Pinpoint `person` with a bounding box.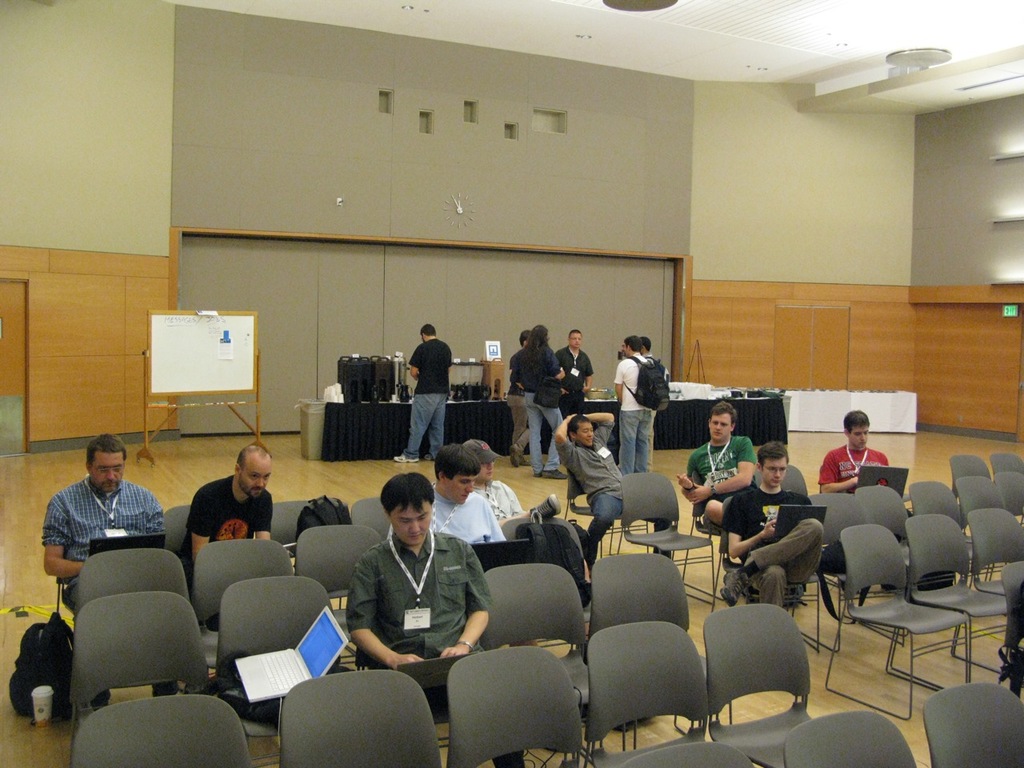
[609,343,655,476].
